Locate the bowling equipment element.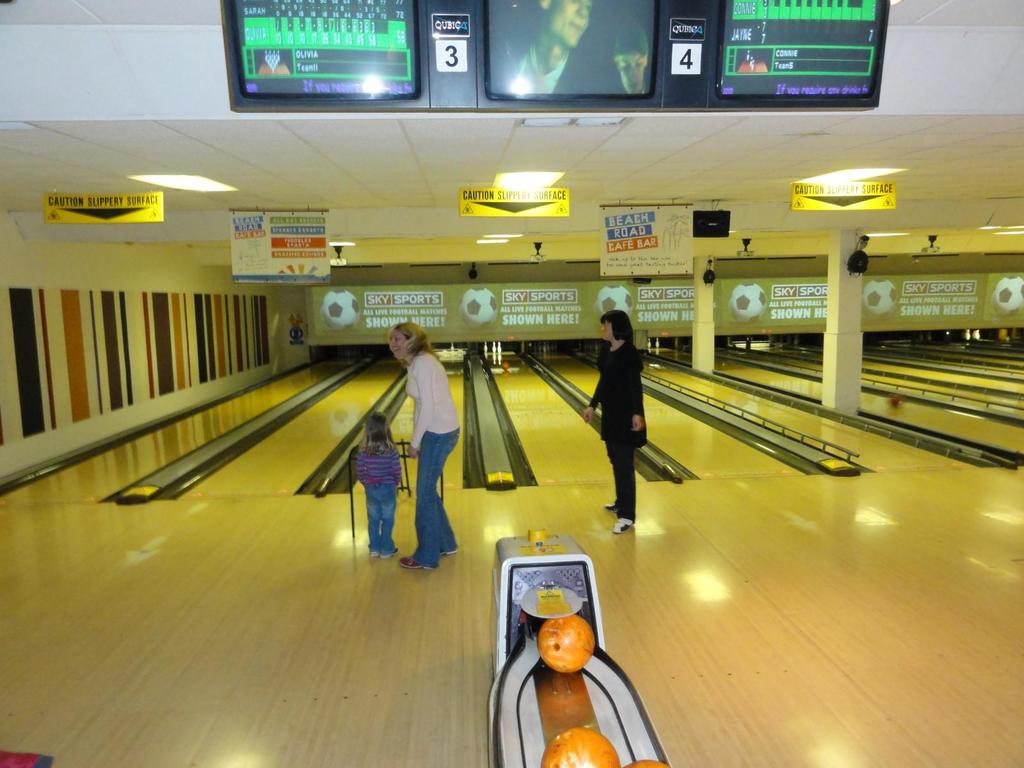
Element bbox: Rect(480, 344, 491, 355).
